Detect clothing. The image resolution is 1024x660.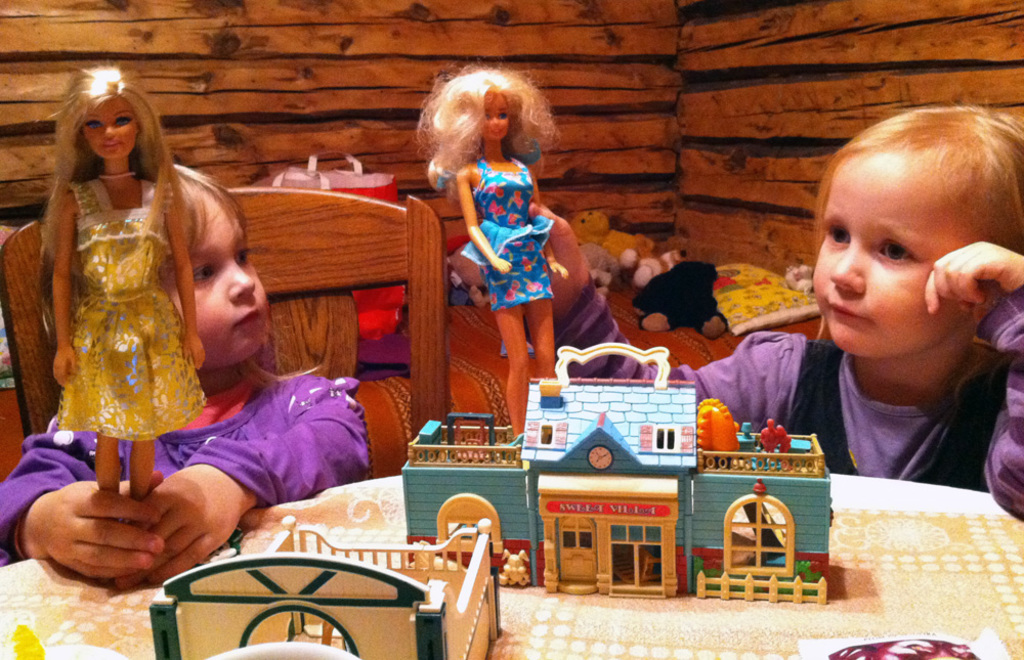
<box>479,164,548,293</box>.
